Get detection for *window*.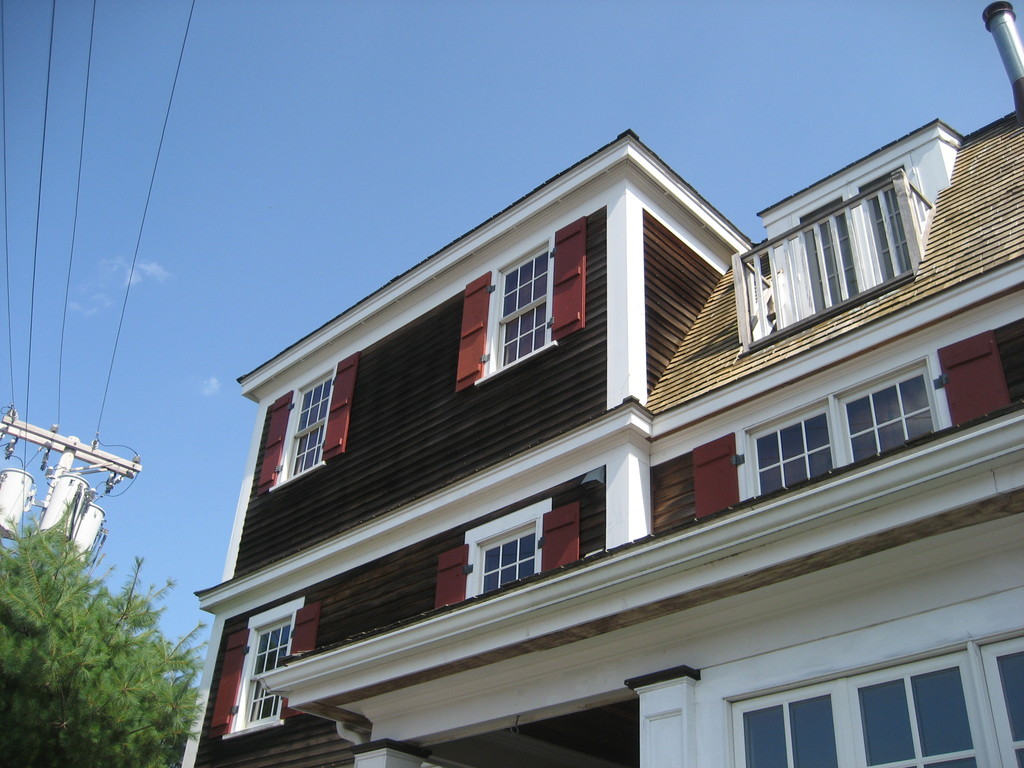
Detection: [477, 233, 560, 384].
